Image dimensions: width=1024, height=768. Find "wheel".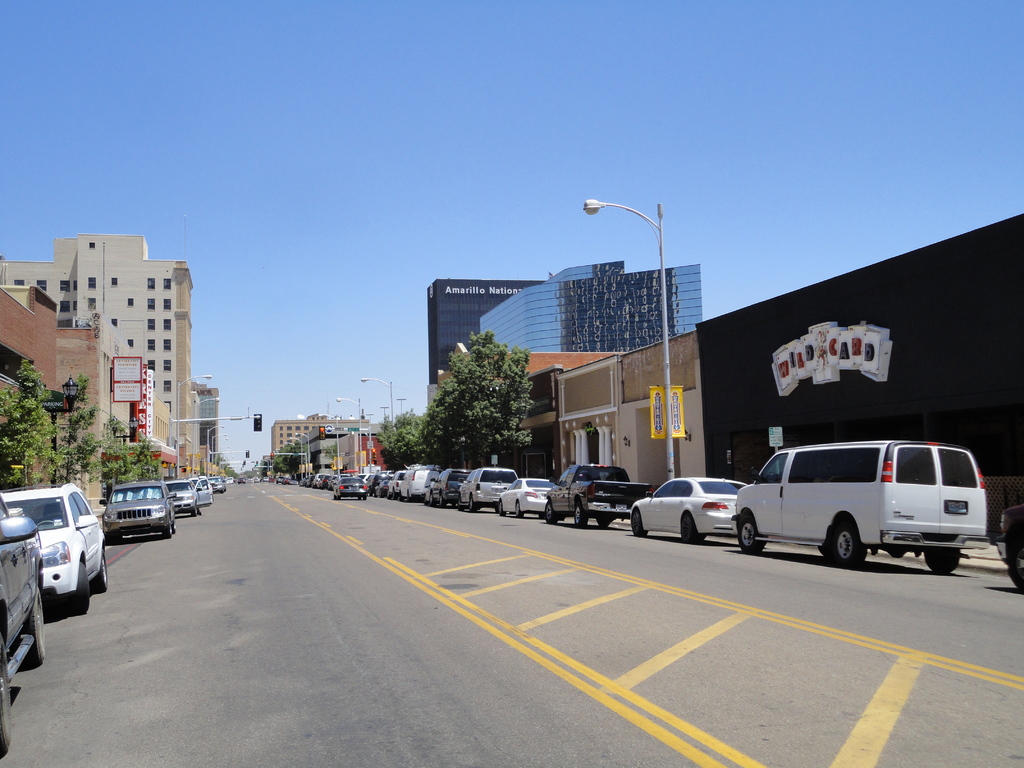
<box>678,510,703,543</box>.
